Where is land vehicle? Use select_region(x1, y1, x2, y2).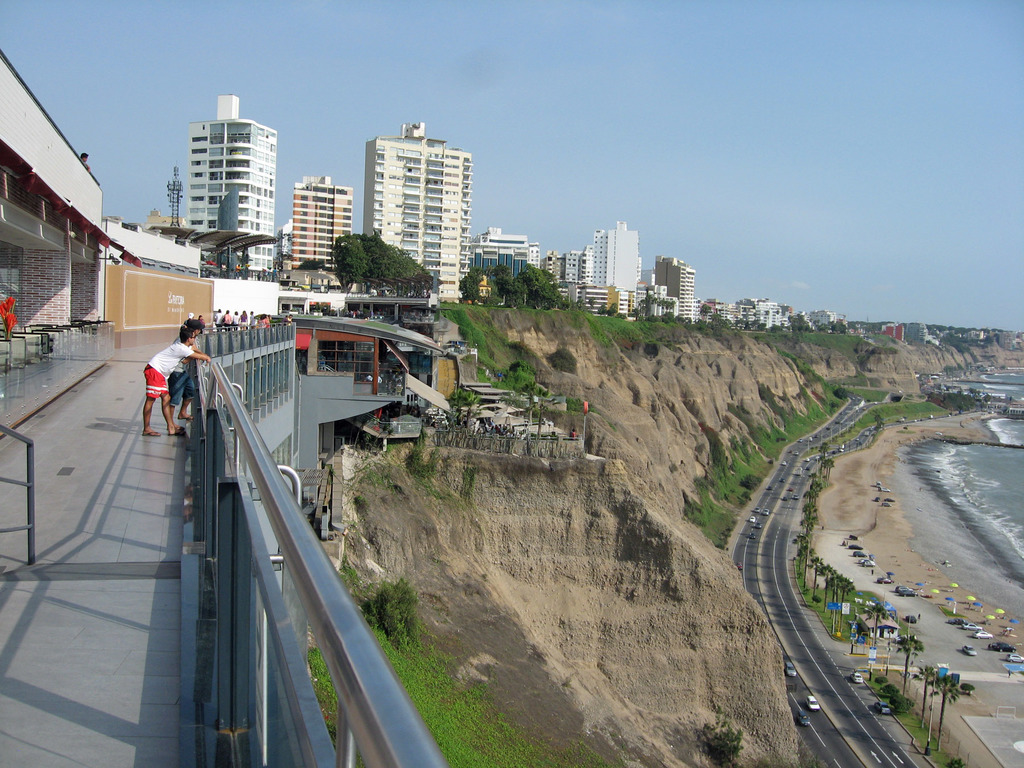
select_region(861, 558, 873, 562).
